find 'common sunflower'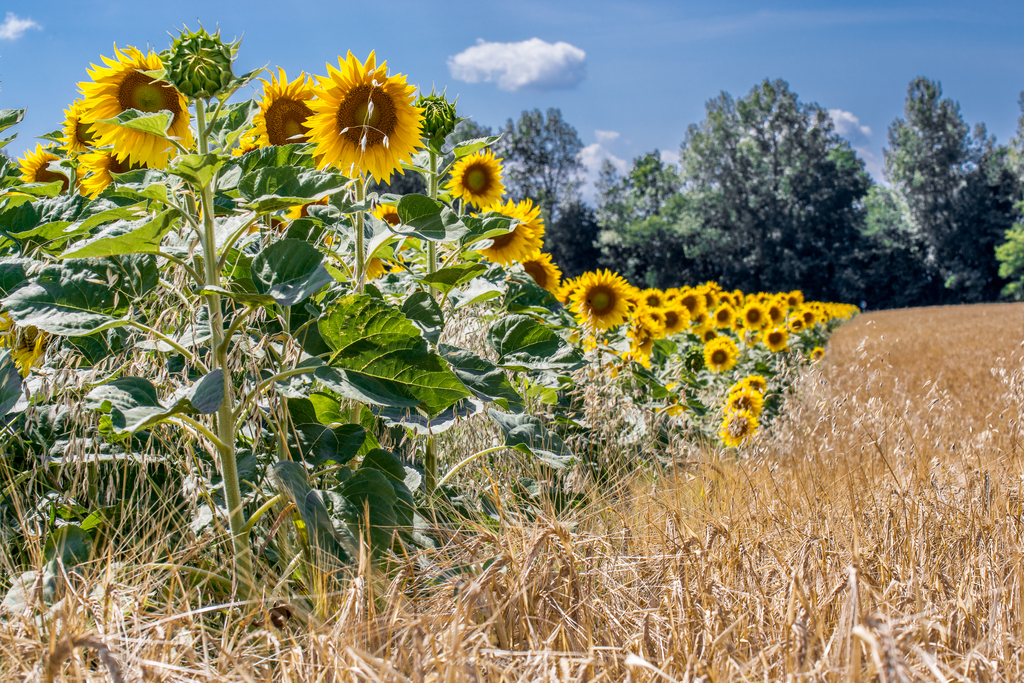
299, 53, 426, 184
